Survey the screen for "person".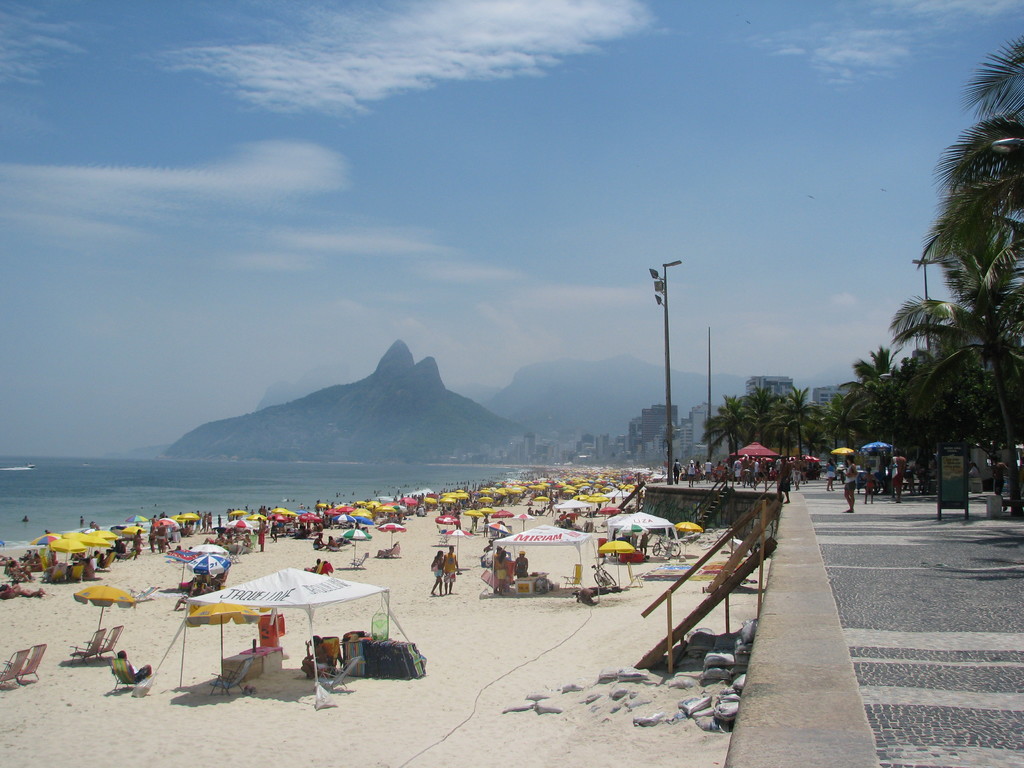
Survey found: select_region(736, 461, 742, 479).
